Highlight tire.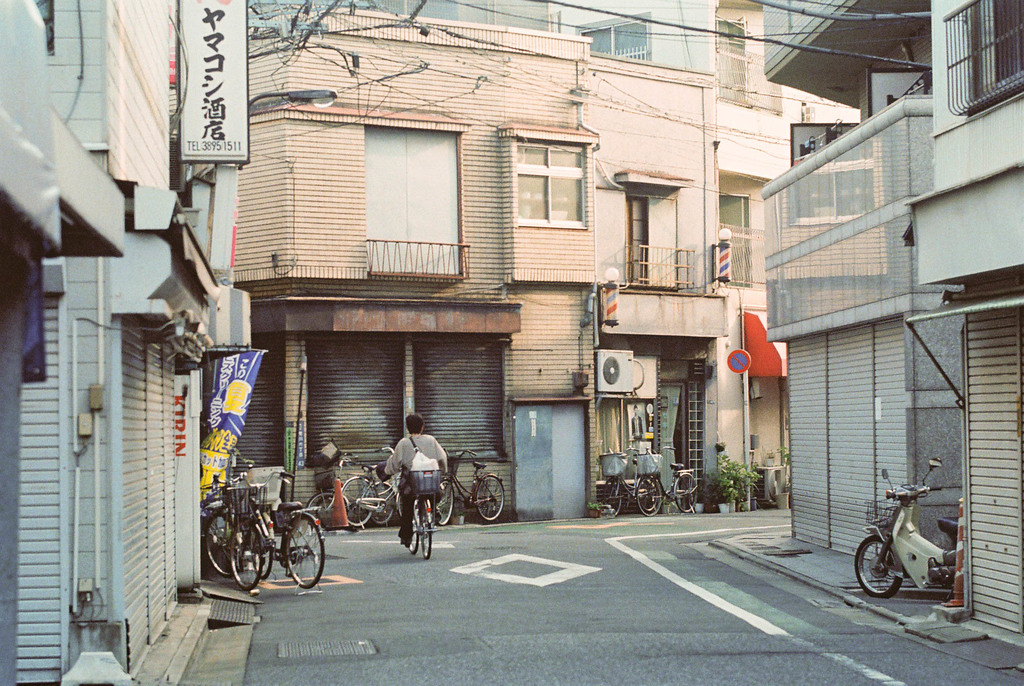
Highlighted region: x1=636, y1=477, x2=663, y2=516.
